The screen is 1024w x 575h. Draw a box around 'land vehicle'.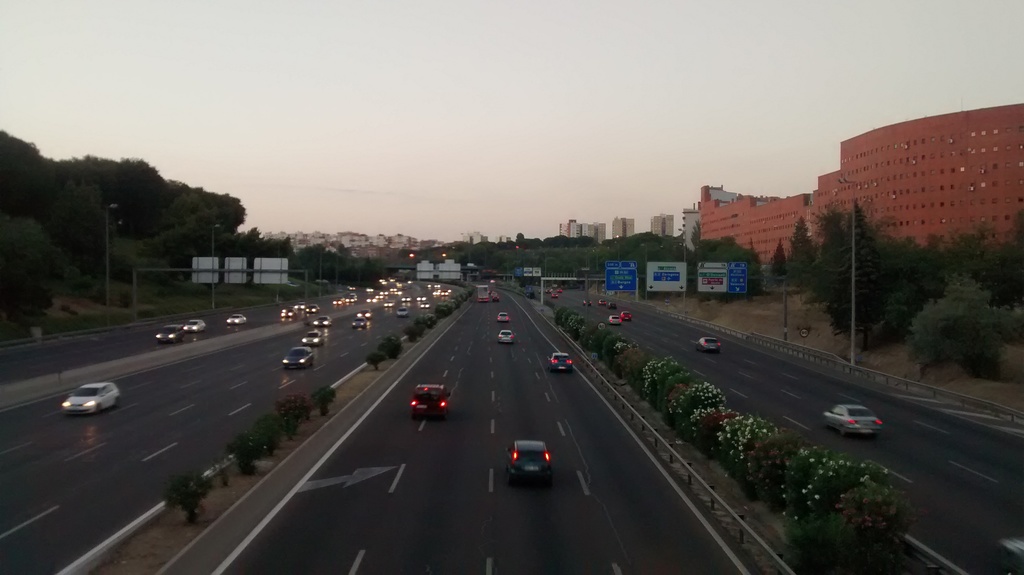
<region>353, 319, 369, 327</region>.
